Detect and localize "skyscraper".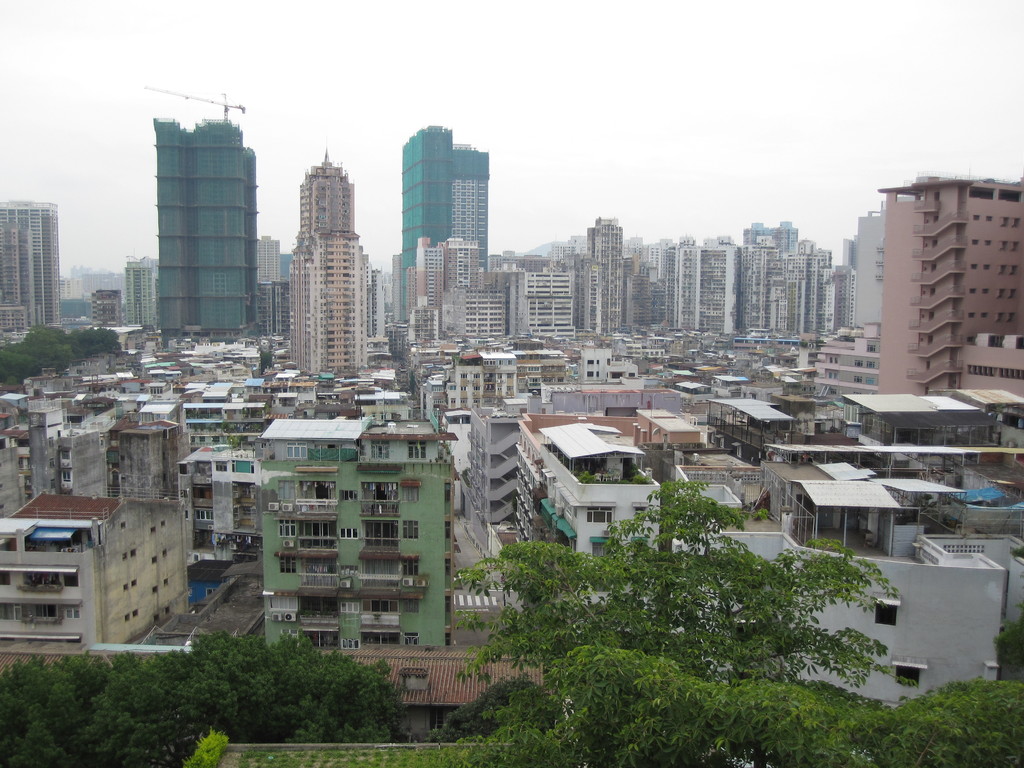
Localized at bbox(152, 100, 262, 355).
